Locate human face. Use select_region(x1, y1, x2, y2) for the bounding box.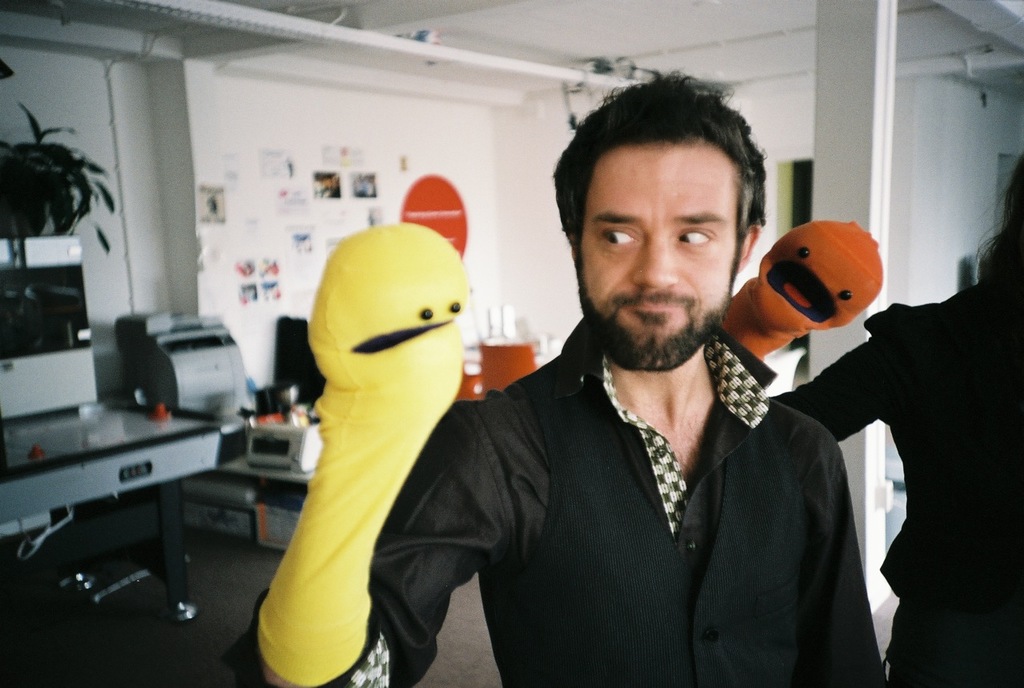
select_region(580, 150, 741, 374).
